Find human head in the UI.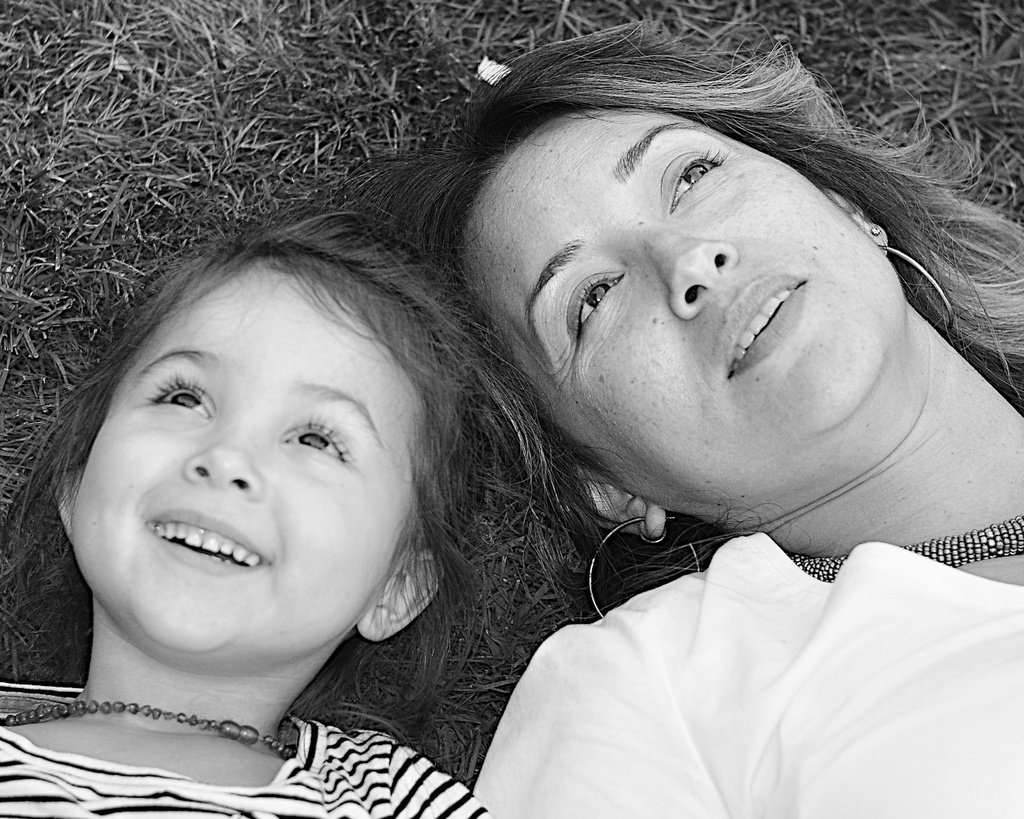
UI element at box=[428, 44, 904, 510].
